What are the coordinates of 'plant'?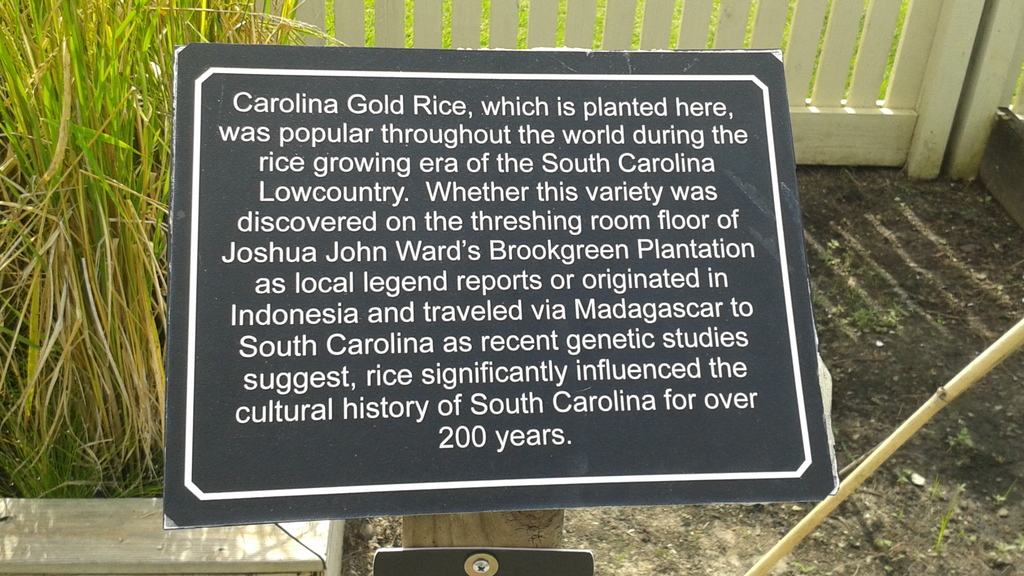
(954, 483, 967, 494).
